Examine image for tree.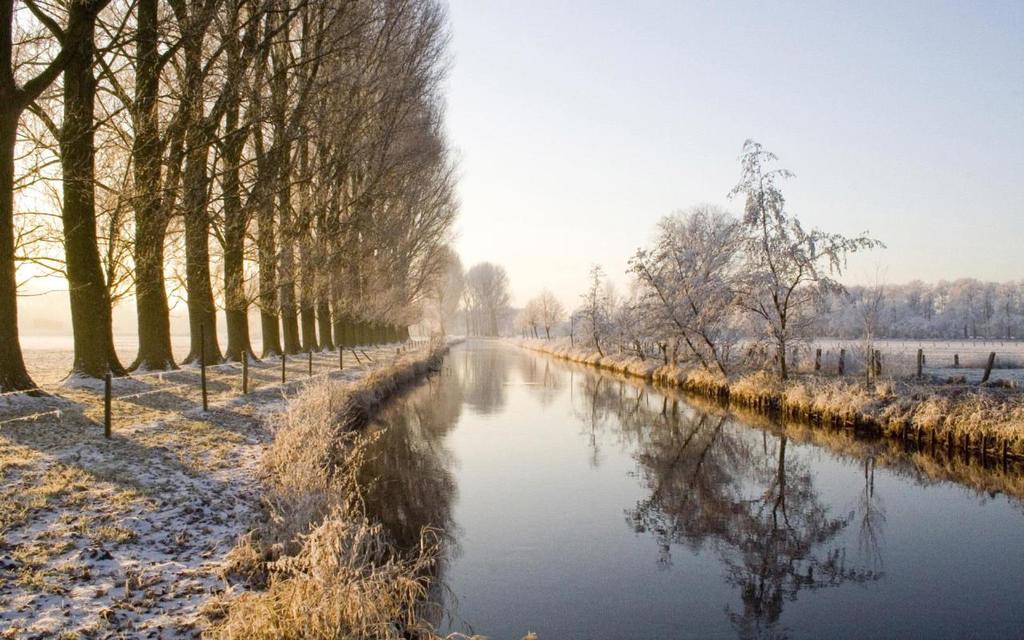
Examination result: [x1=455, y1=266, x2=516, y2=337].
